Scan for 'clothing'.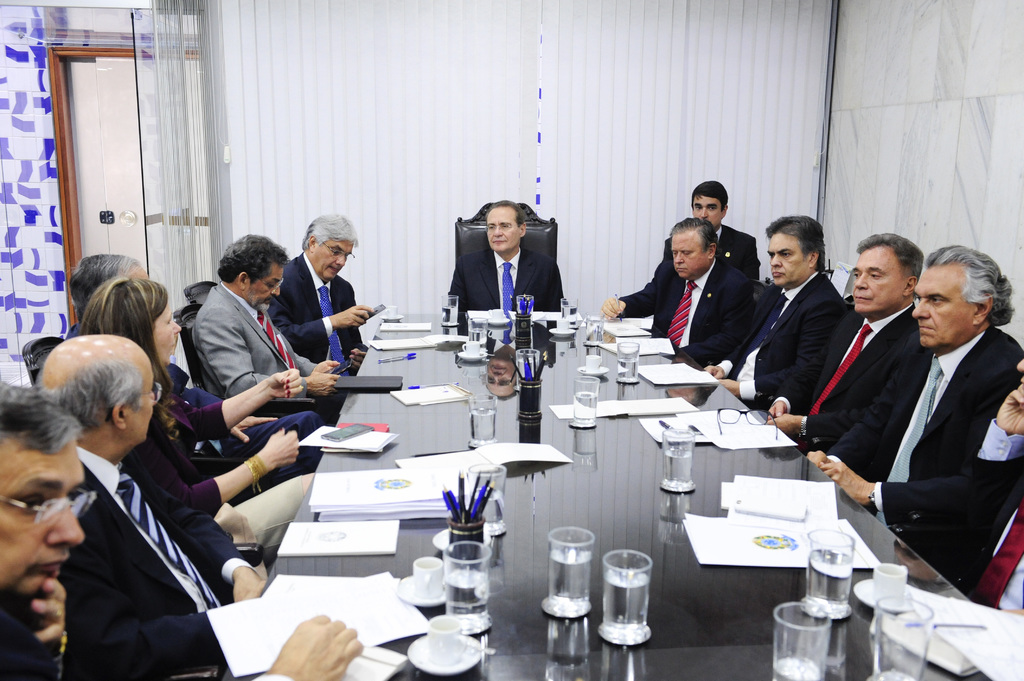
Scan result: 771,297,910,456.
